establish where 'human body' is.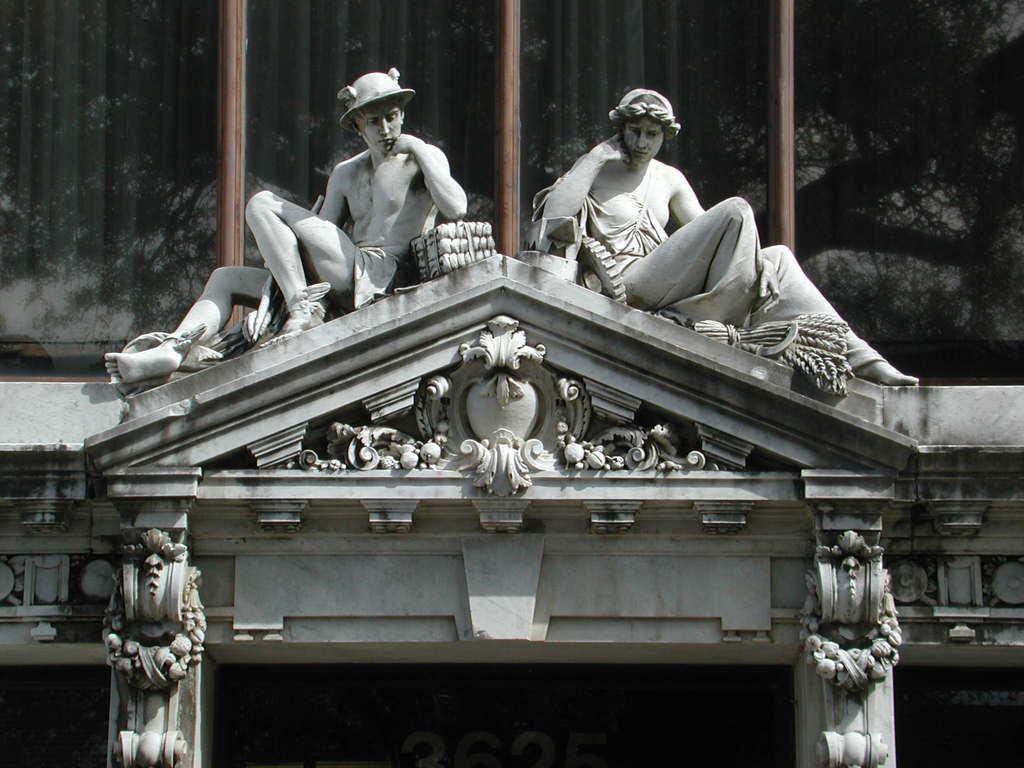
Established at [left=105, top=70, right=467, bottom=383].
